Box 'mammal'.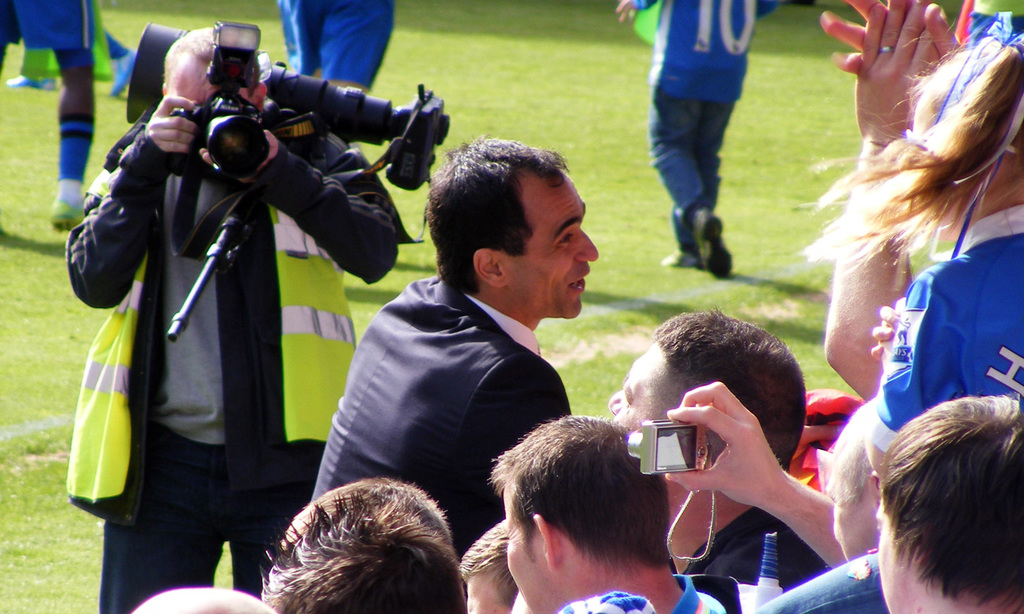
[x1=618, y1=0, x2=775, y2=275].
